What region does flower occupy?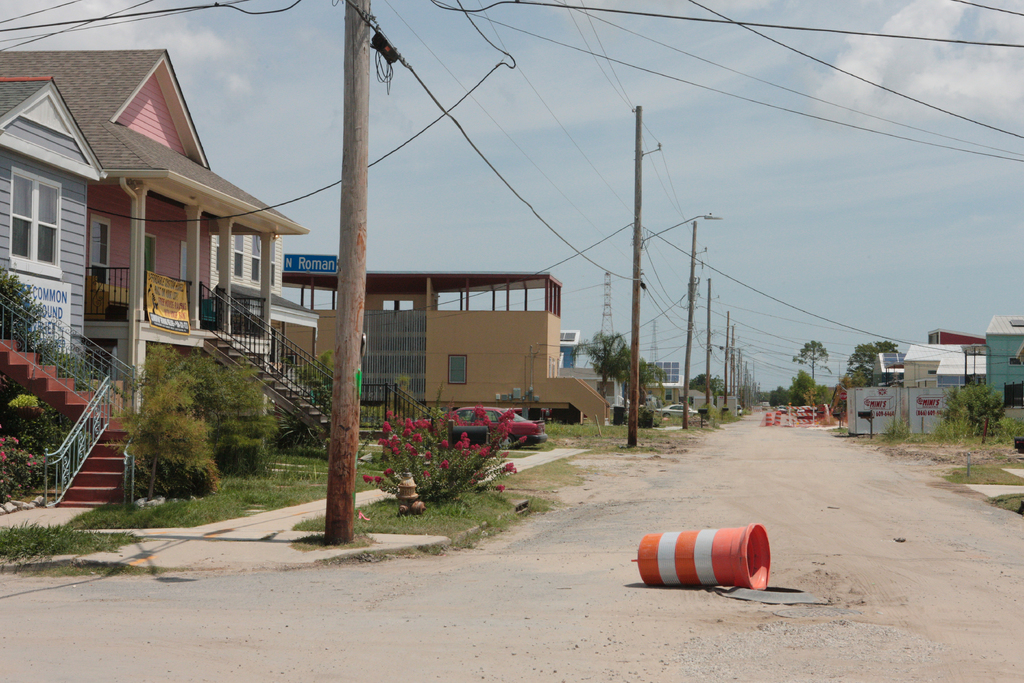
x1=382, y1=418, x2=392, y2=434.
